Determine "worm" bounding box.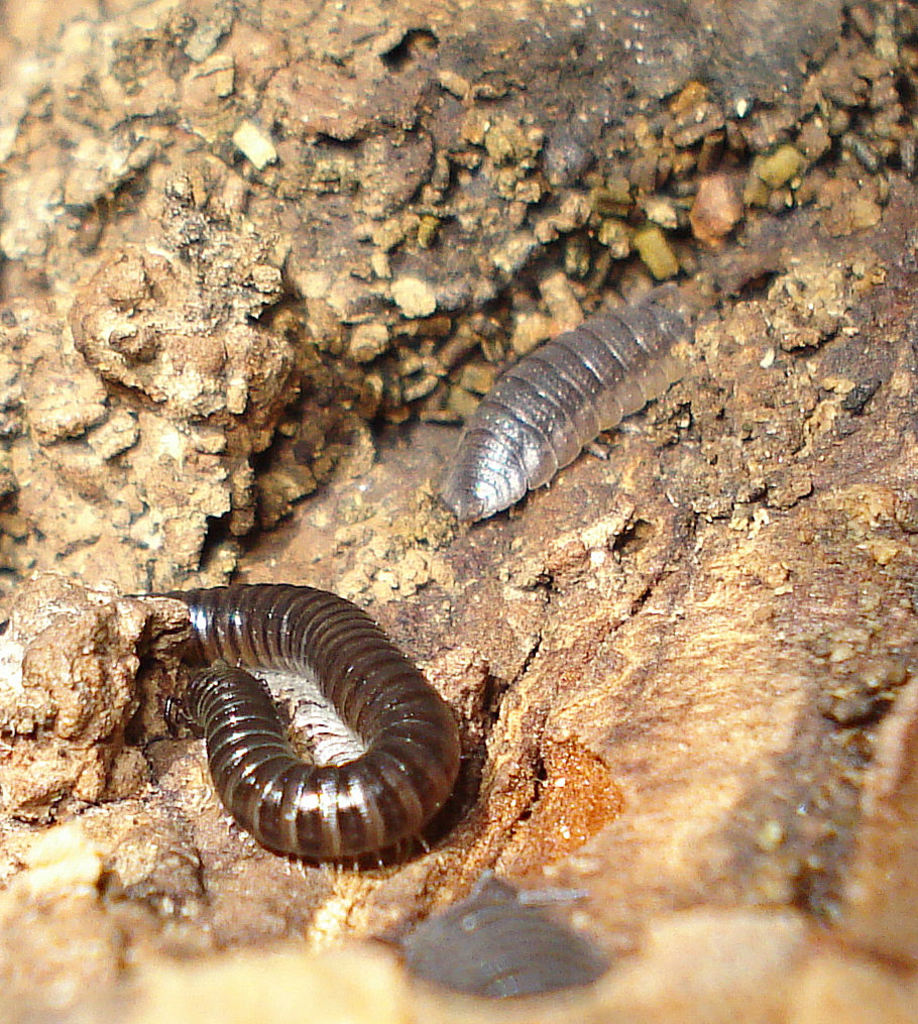
Determined: <region>0, 578, 477, 890</region>.
